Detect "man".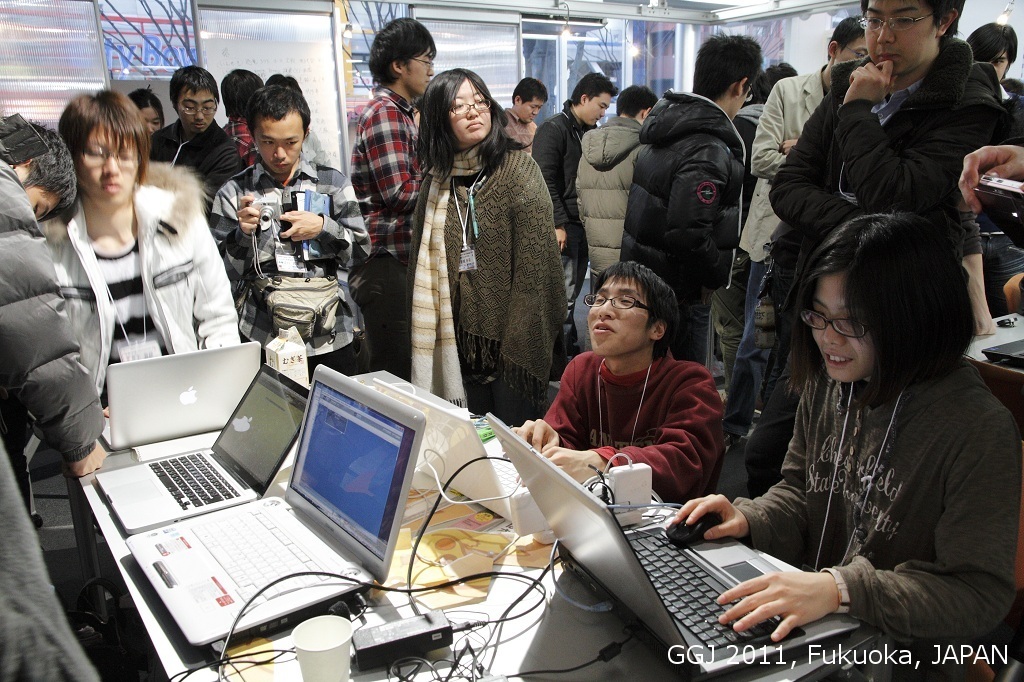
Detected at (346, 8, 439, 378).
